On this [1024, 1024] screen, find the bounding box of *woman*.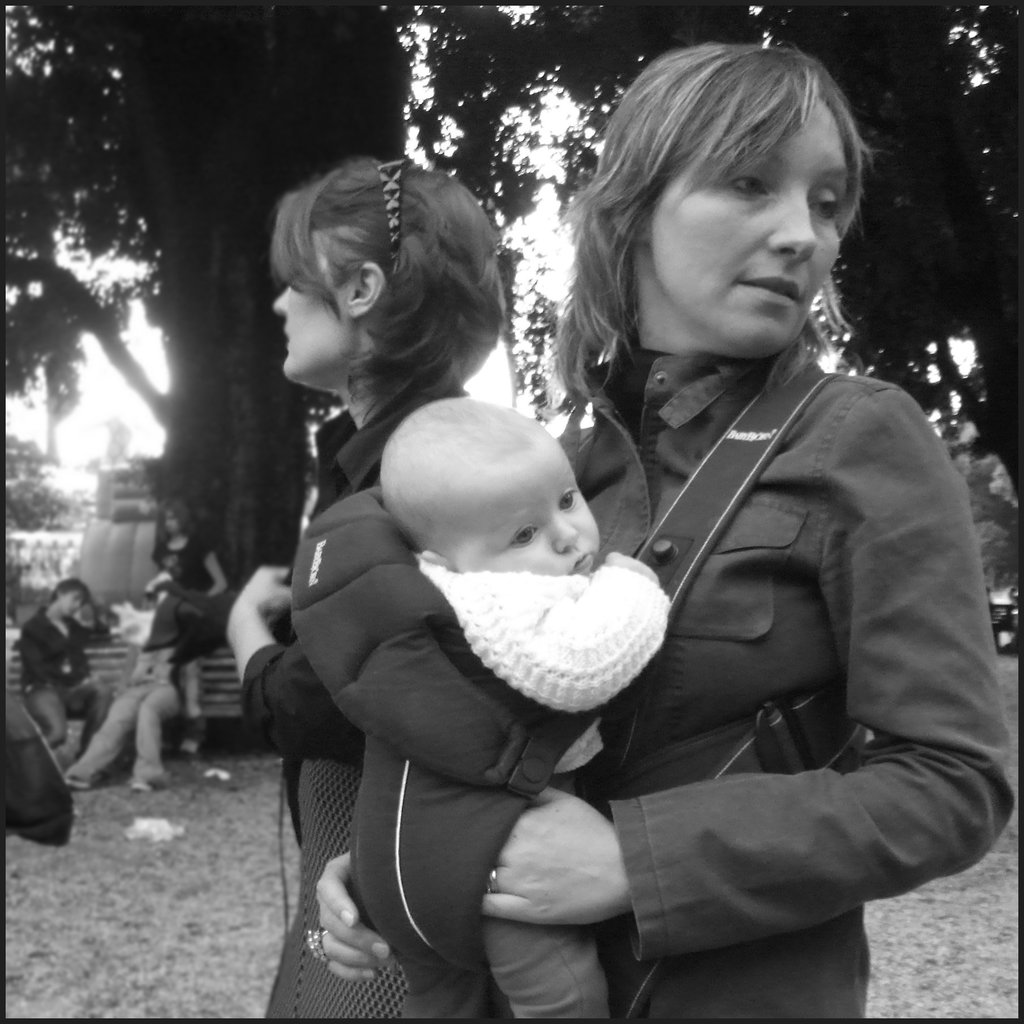
Bounding box: region(161, 496, 228, 755).
